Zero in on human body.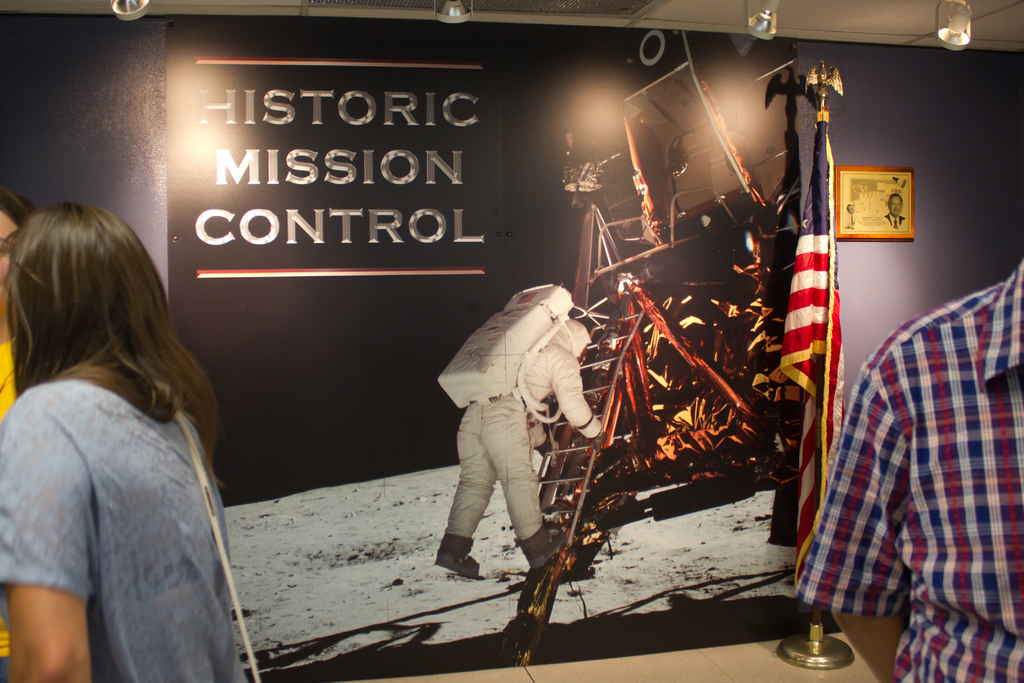
Zeroed in: 436:280:604:591.
